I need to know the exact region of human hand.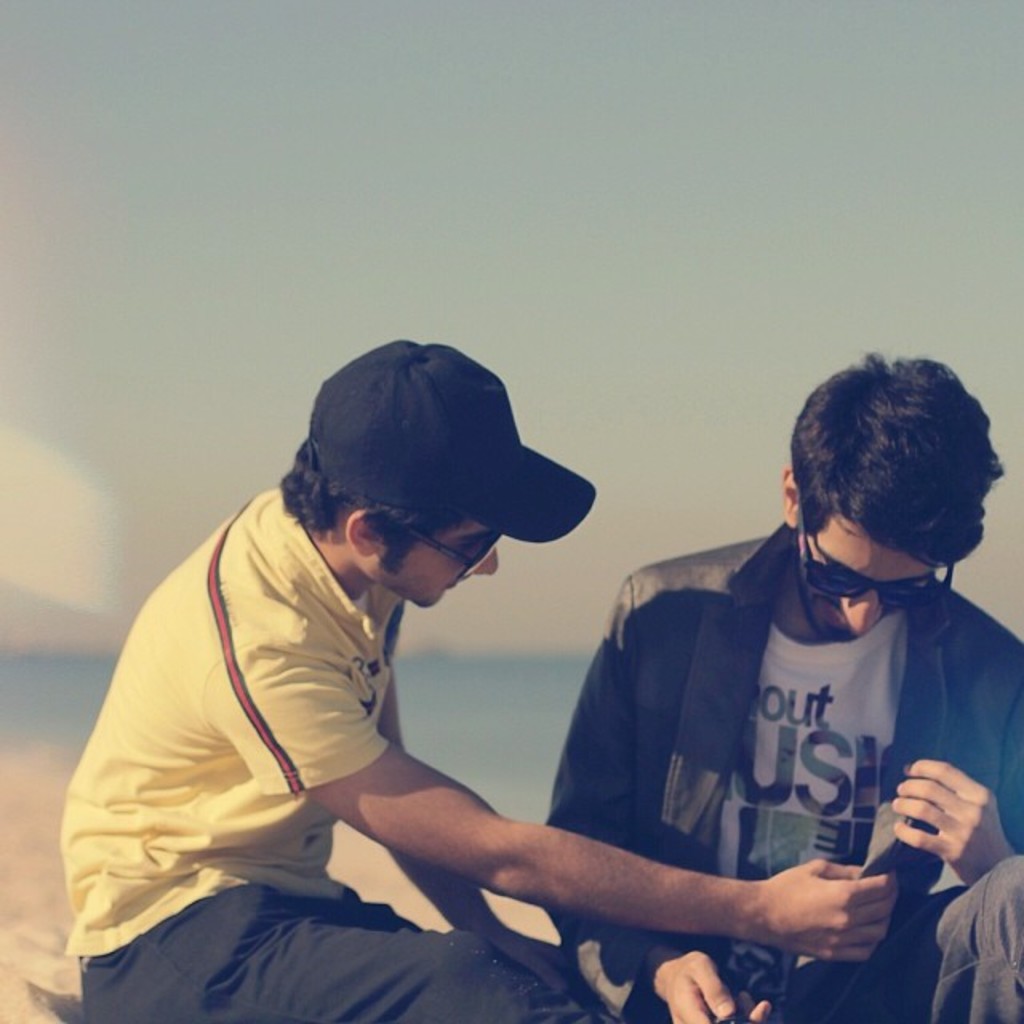
Region: [758,854,902,966].
